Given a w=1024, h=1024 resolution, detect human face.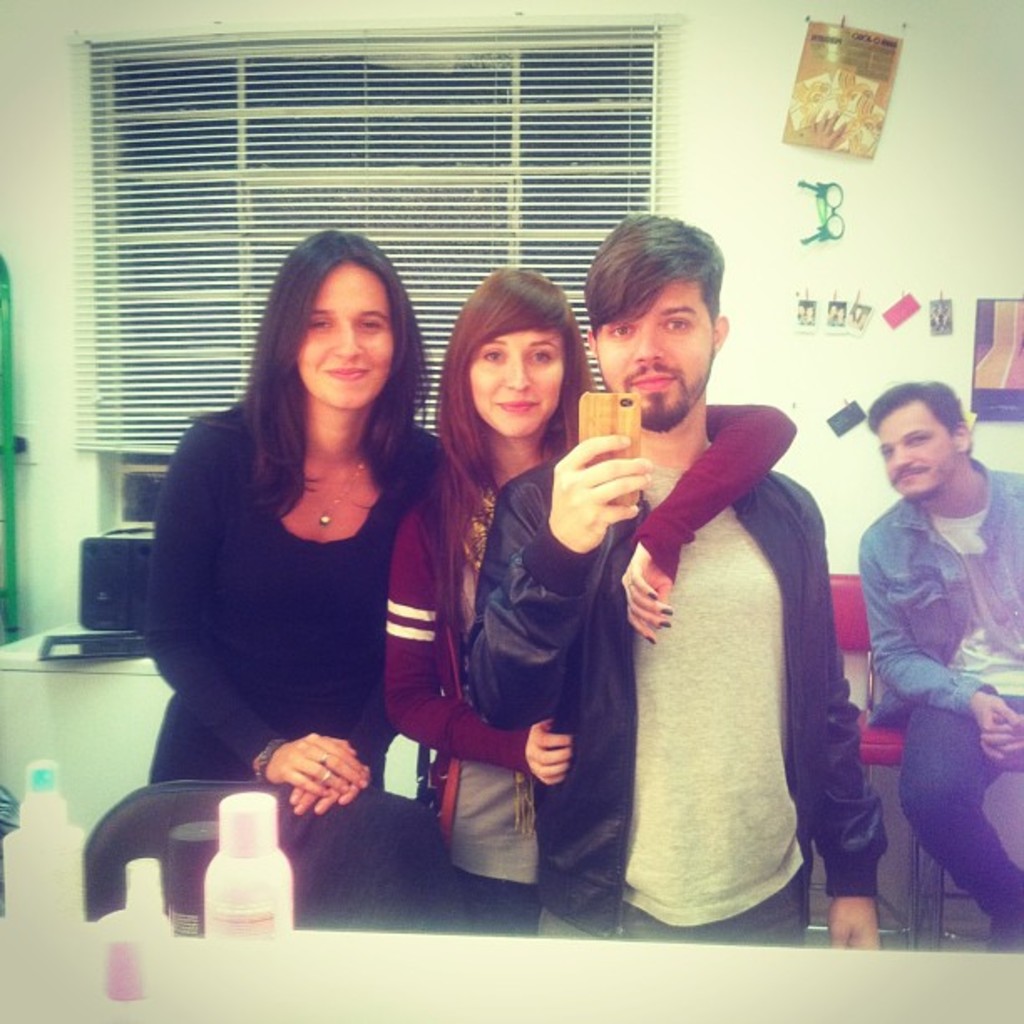
(x1=470, y1=331, x2=562, y2=437).
